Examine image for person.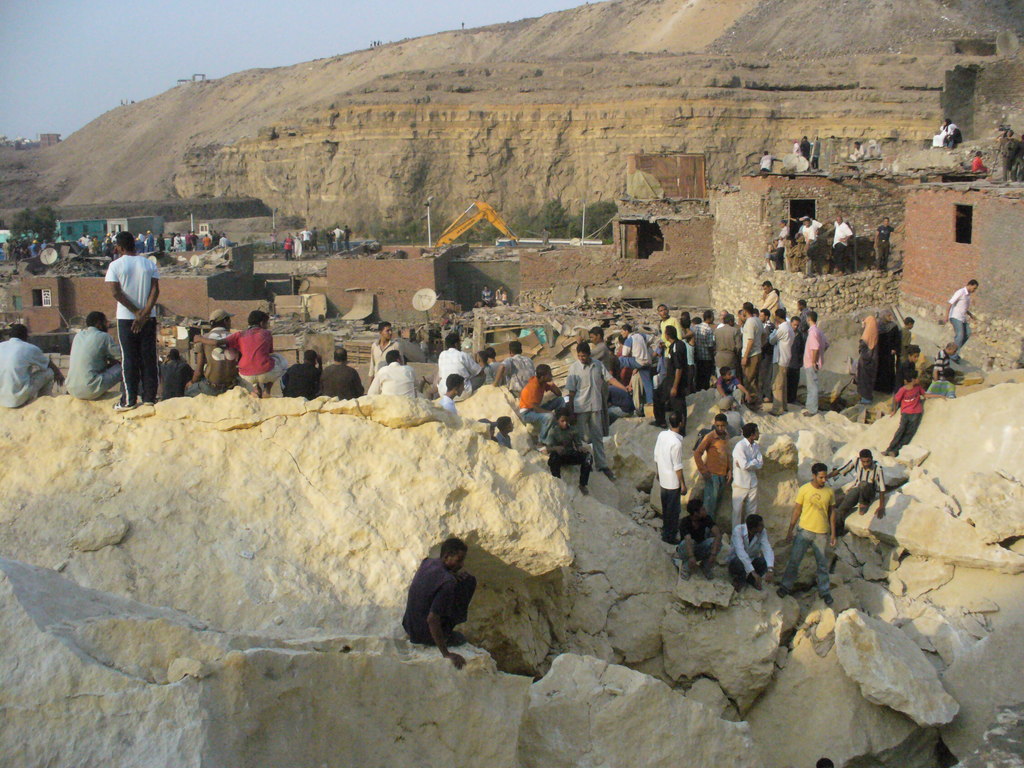
Examination result: (x1=156, y1=345, x2=194, y2=410).
